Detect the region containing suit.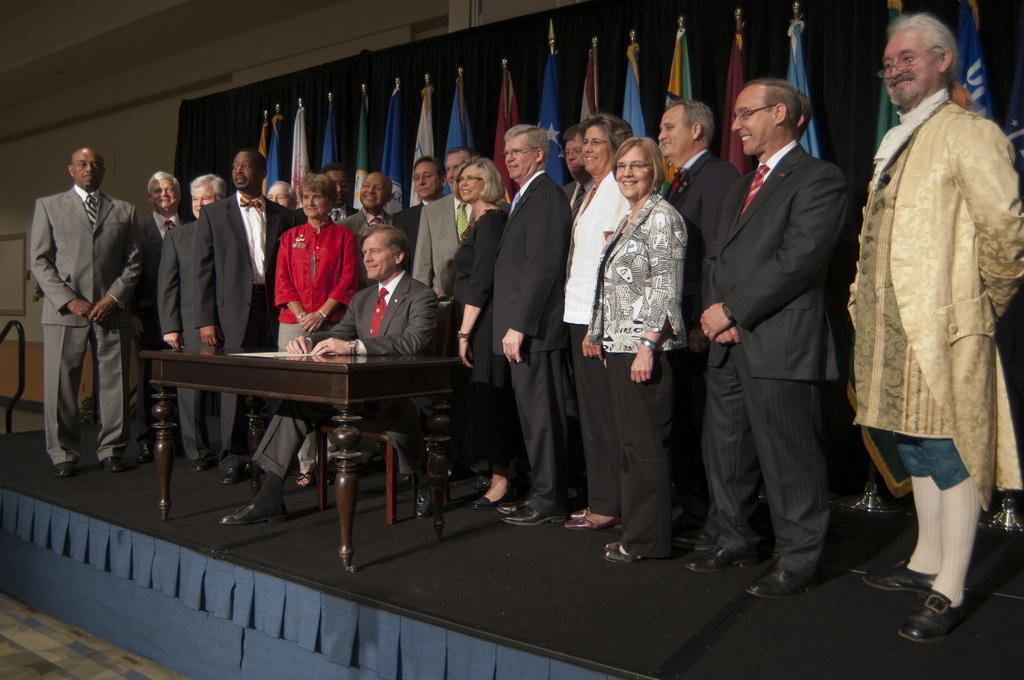
(664, 145, 747, 528).
